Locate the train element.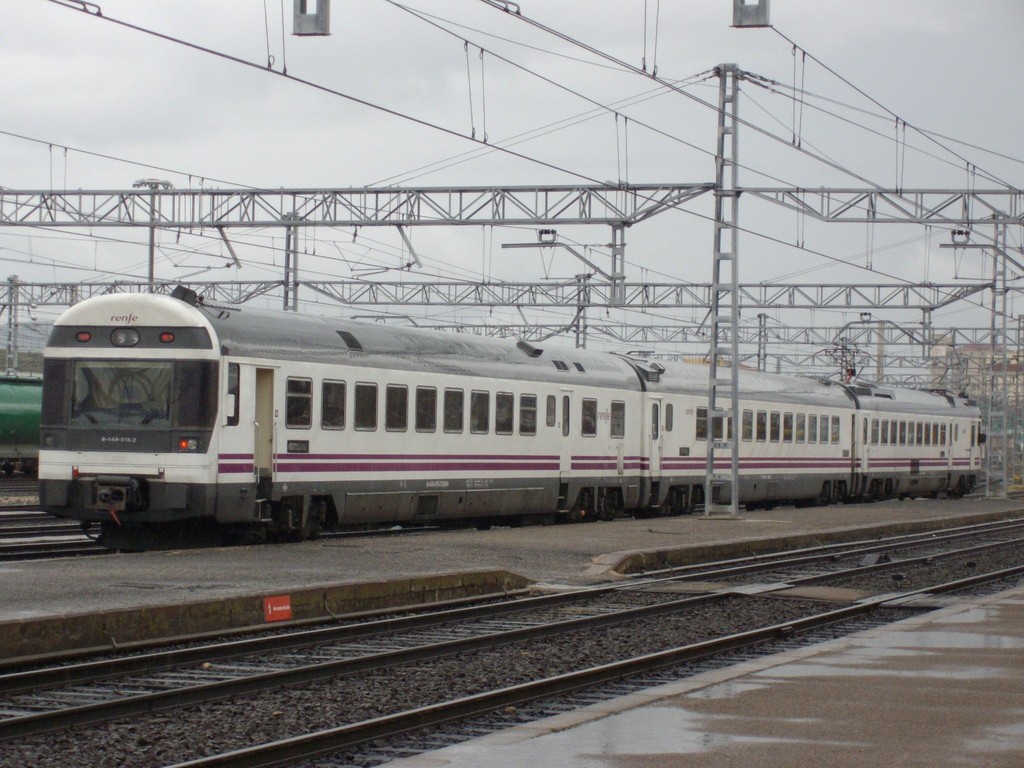
Element bbox: (39,286,988,568).
